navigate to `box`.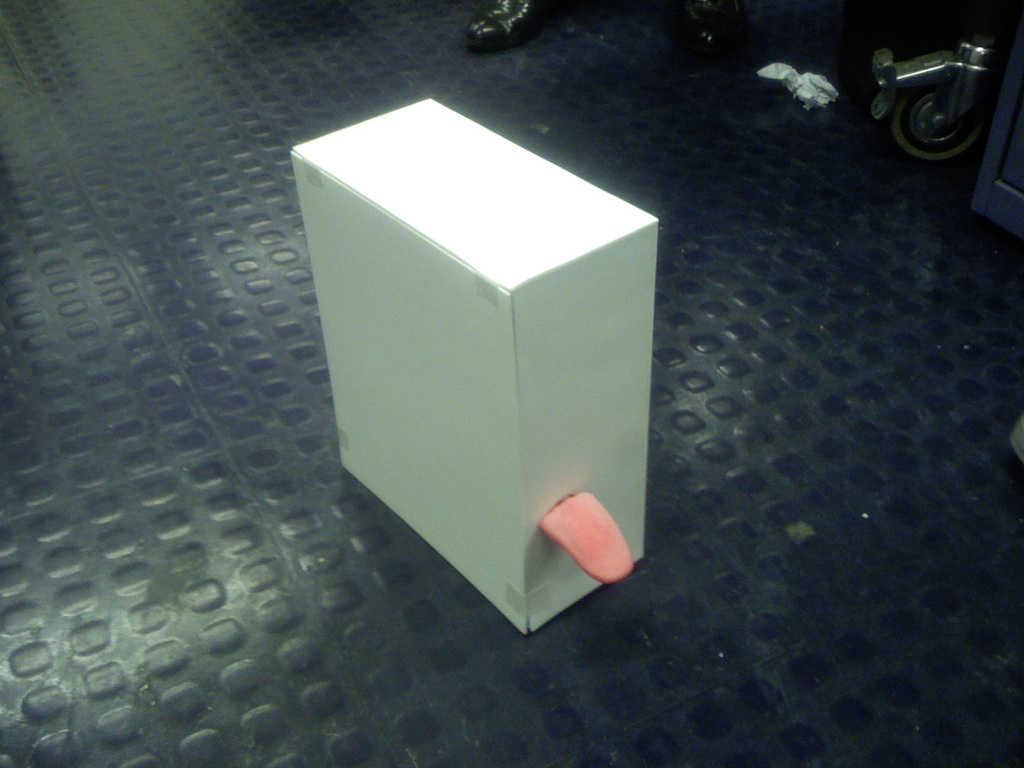
Navigation target: (290, 96, 661, 636).
